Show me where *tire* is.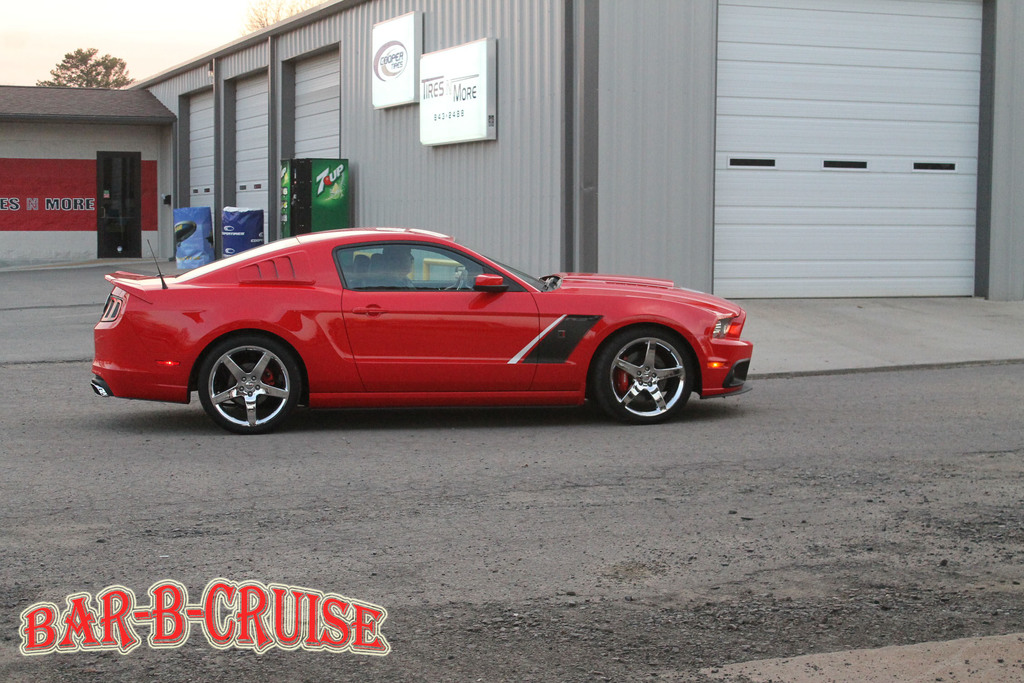
*tire* is at [192, 334, 302, 428].
